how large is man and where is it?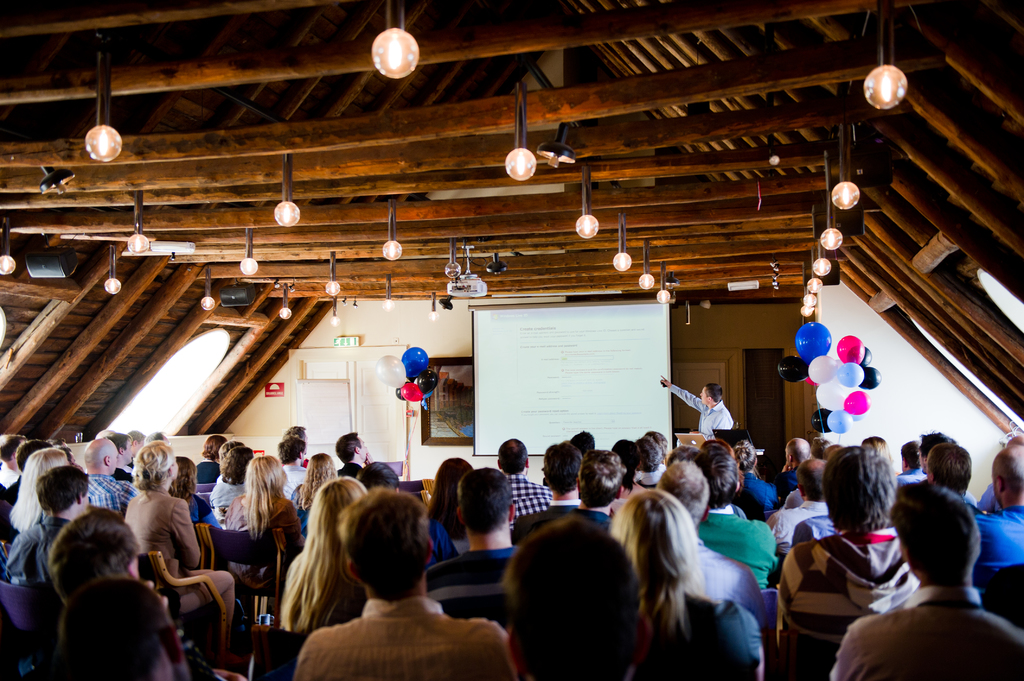
Bounding box: (left=0, top=431, right=26, bottom=486).
